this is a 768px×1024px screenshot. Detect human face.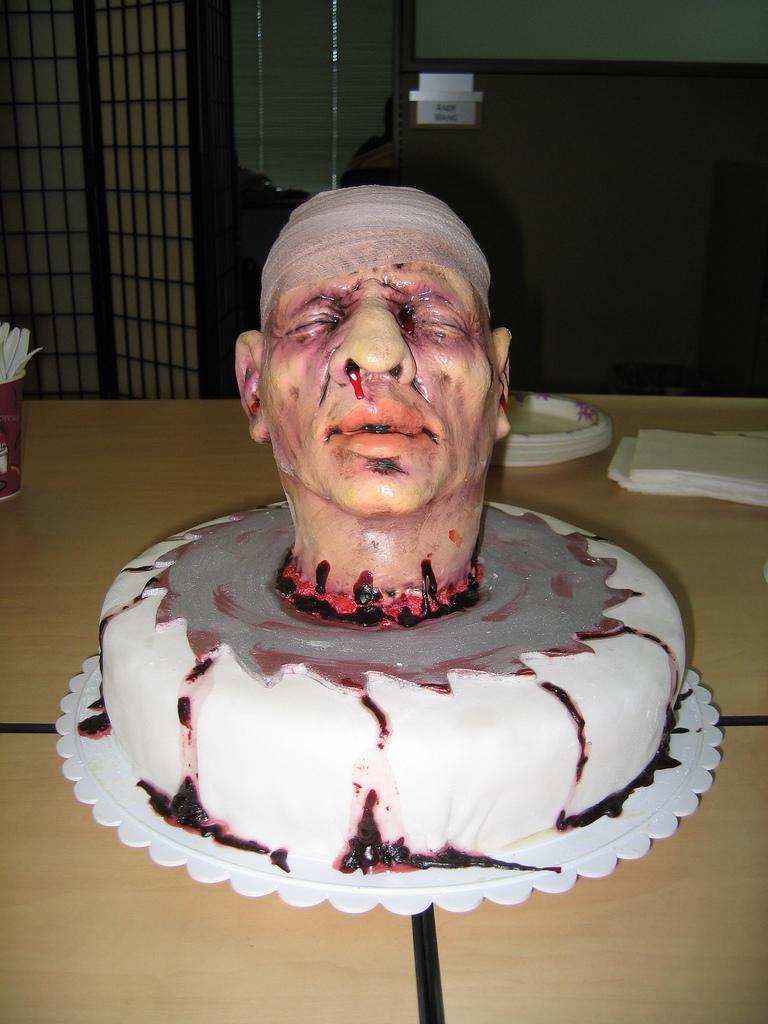
select_region(270, 255, 498, 517).
